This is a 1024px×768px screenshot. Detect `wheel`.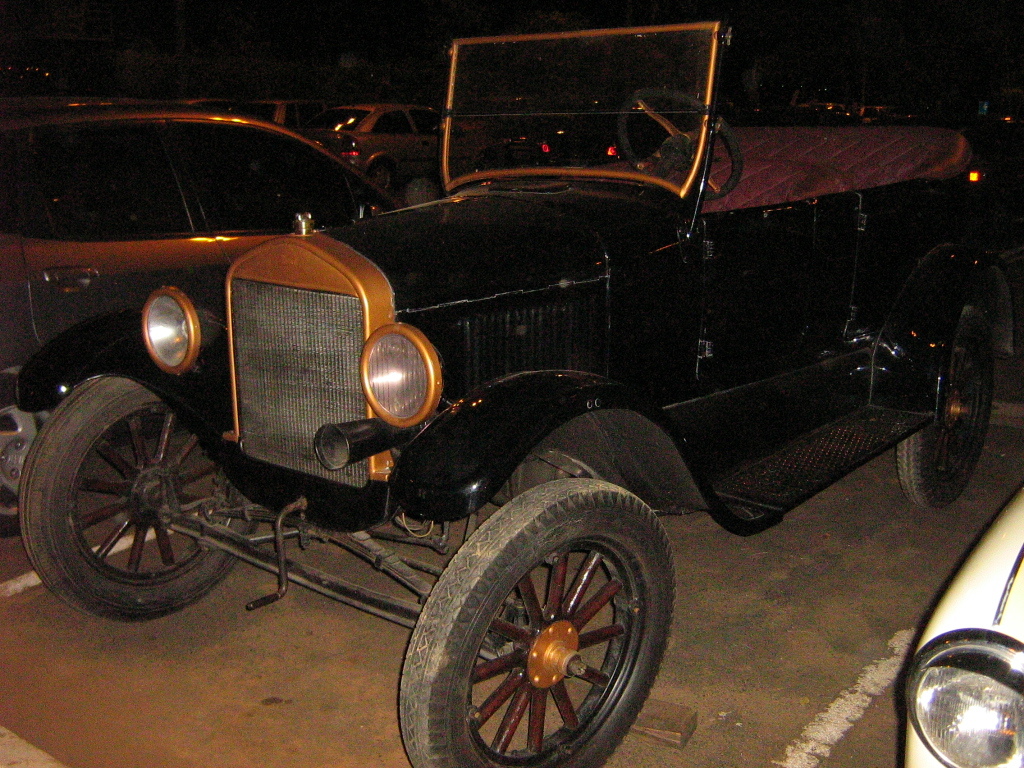
[x1=401, y1=171, x2=443, y2=218].
